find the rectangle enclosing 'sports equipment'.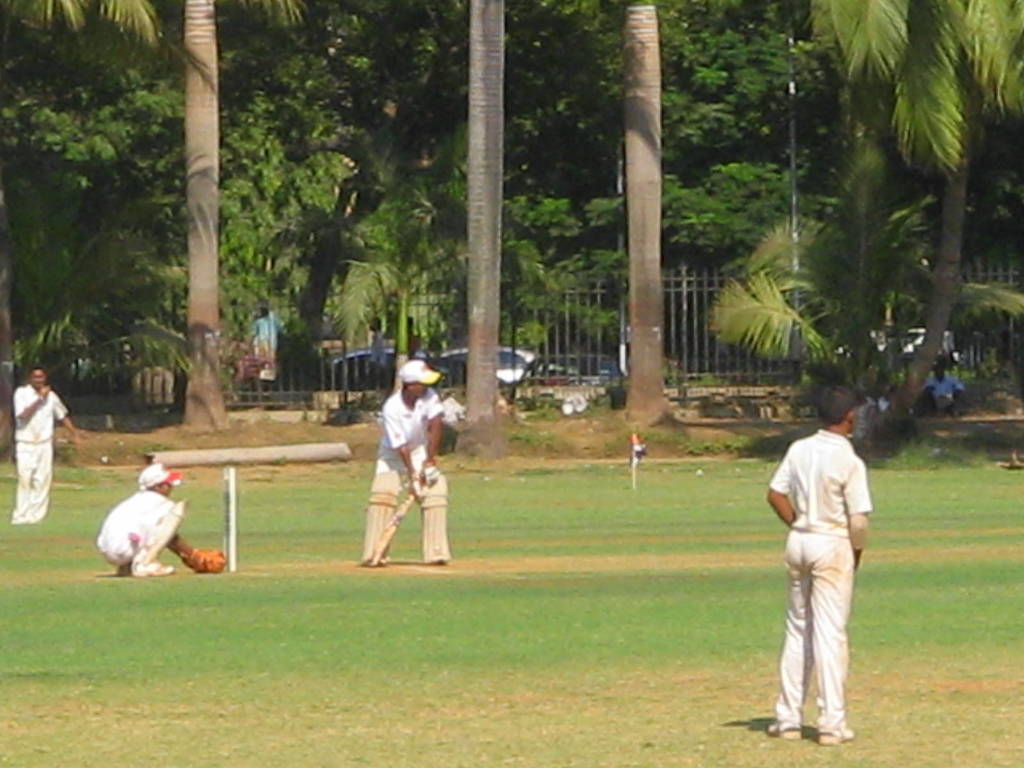
<bbox>188, 547, 225, 573</bbox>.
